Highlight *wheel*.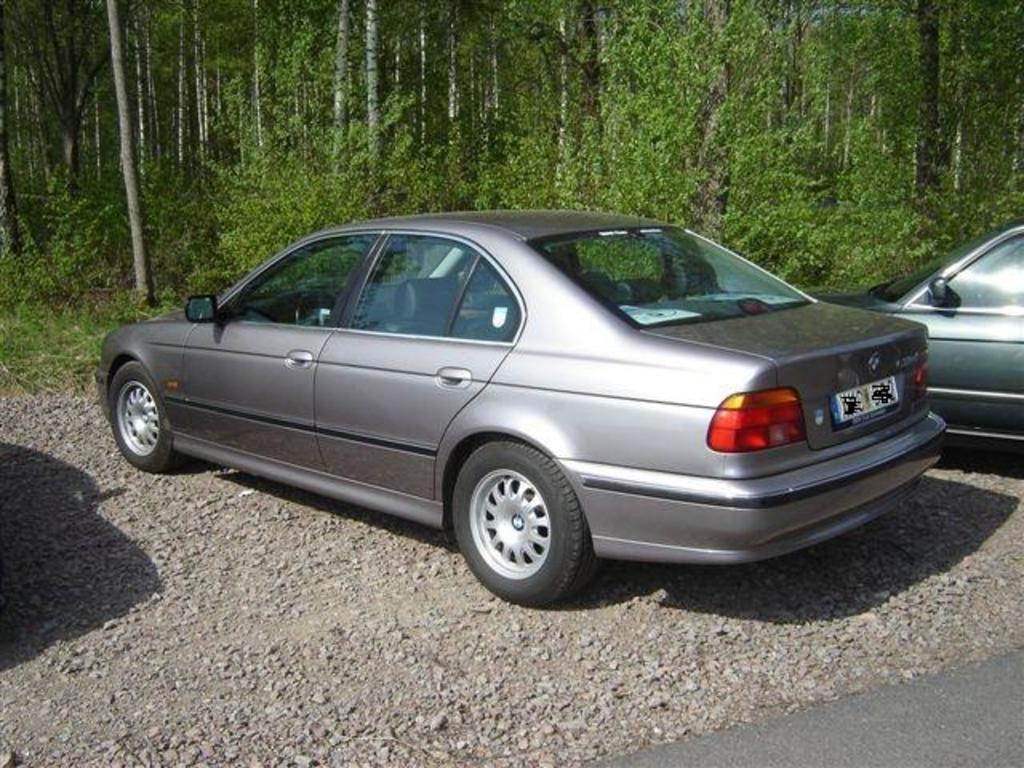
Highlighted region: <box>448,453,587,595</box>.
